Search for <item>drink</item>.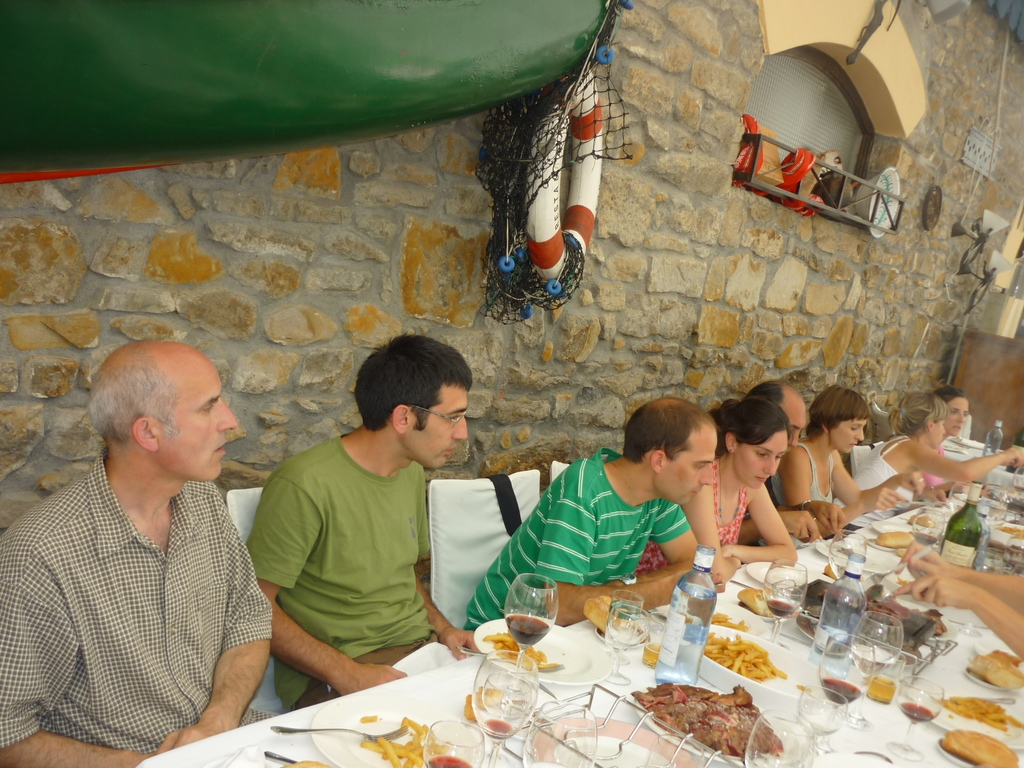
Found at region(427, 753, 472, 767).
